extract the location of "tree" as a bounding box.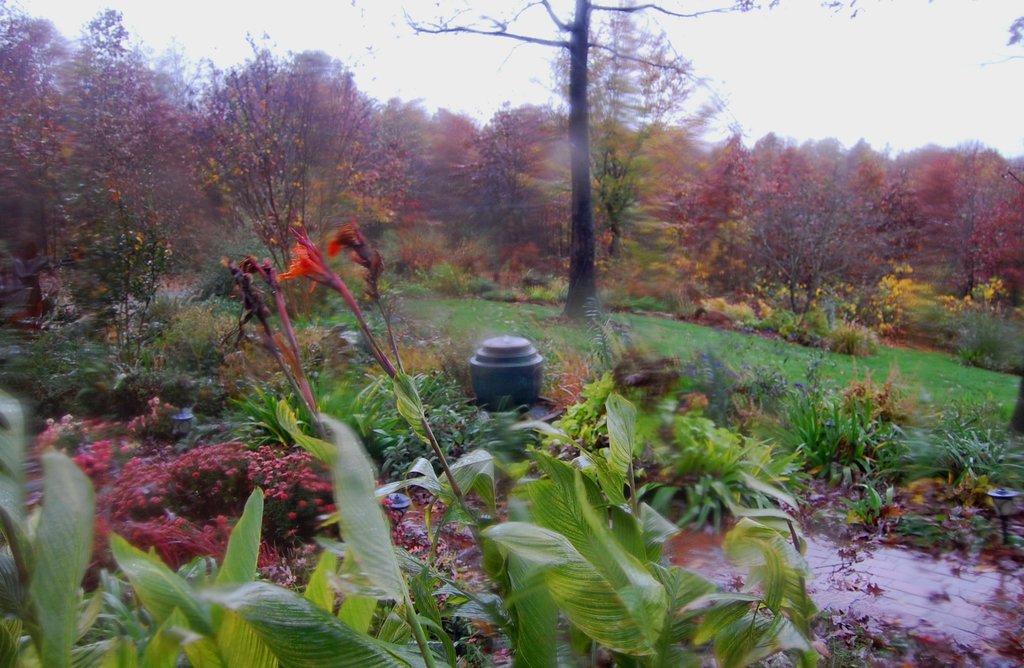
<region>755, 126, 893, 344</region>.
